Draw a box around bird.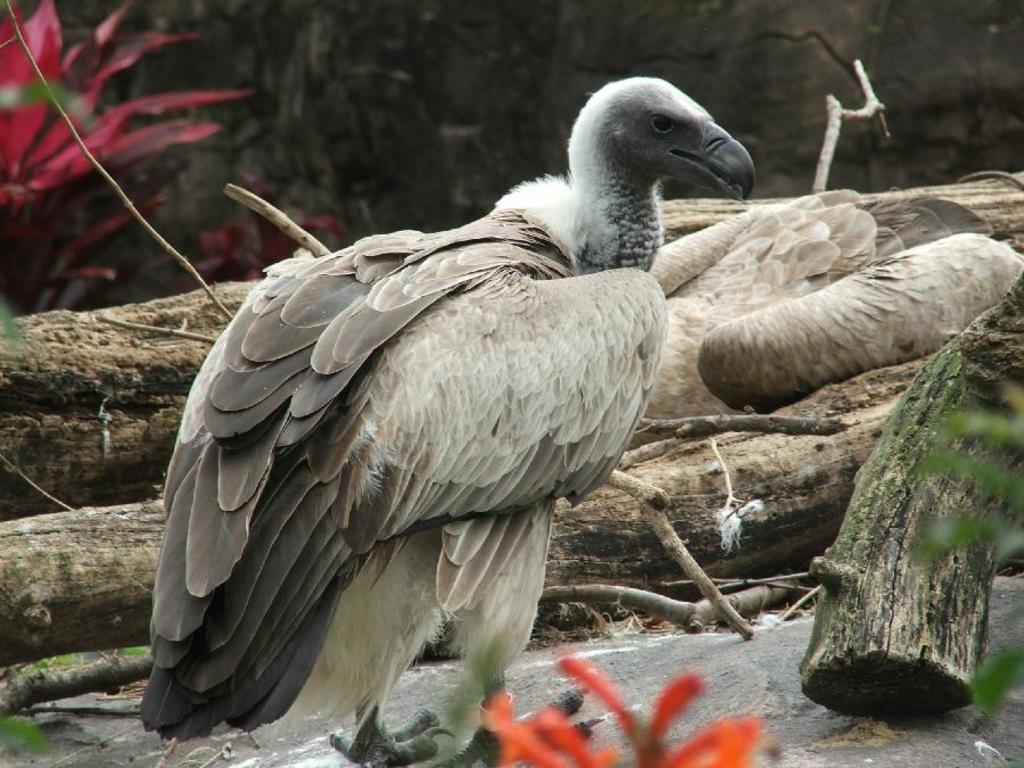
l=625, t=187, r=1023, b=459.
